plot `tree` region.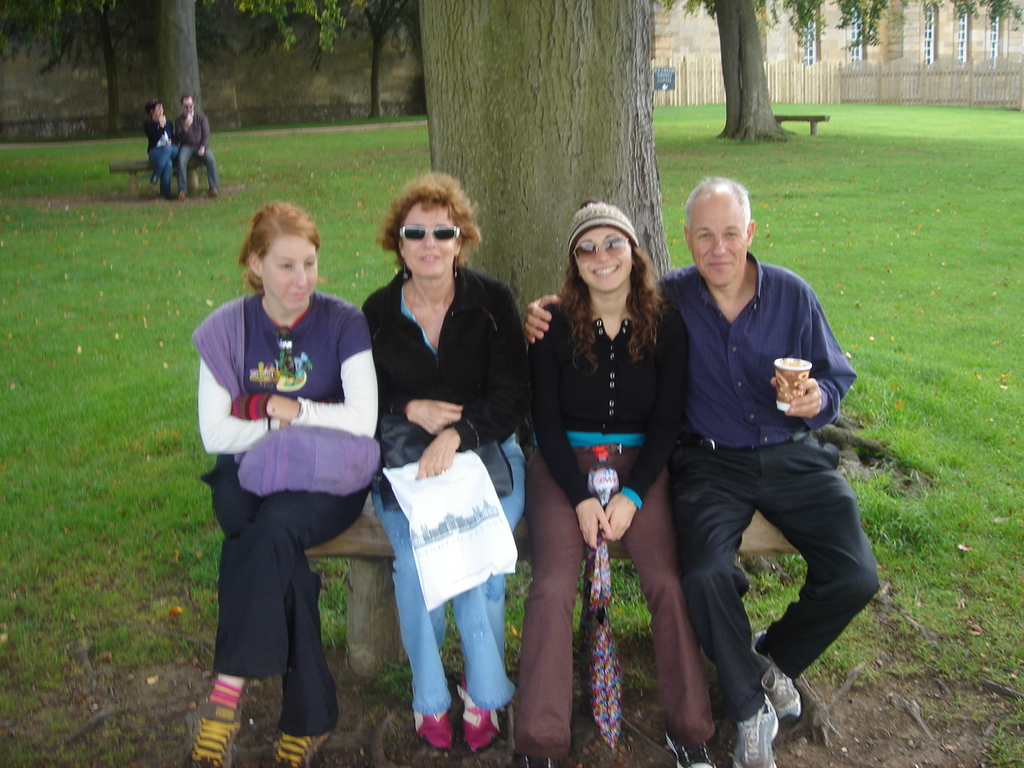
Plotted at box=[59, 0, 122, 123].
